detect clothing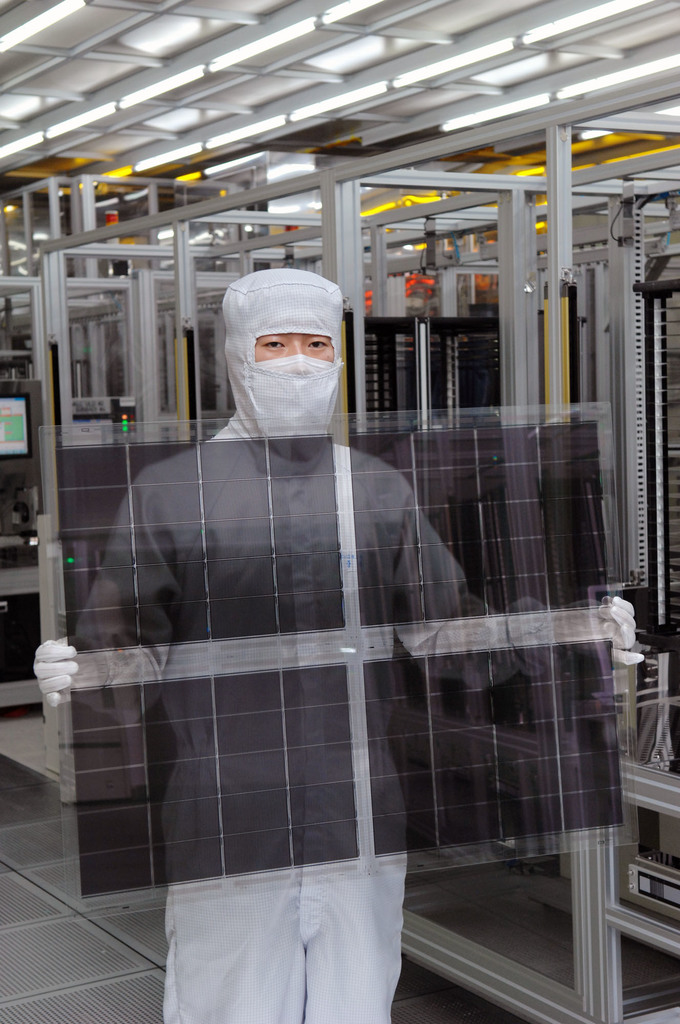
33, 261, 648, 1023
